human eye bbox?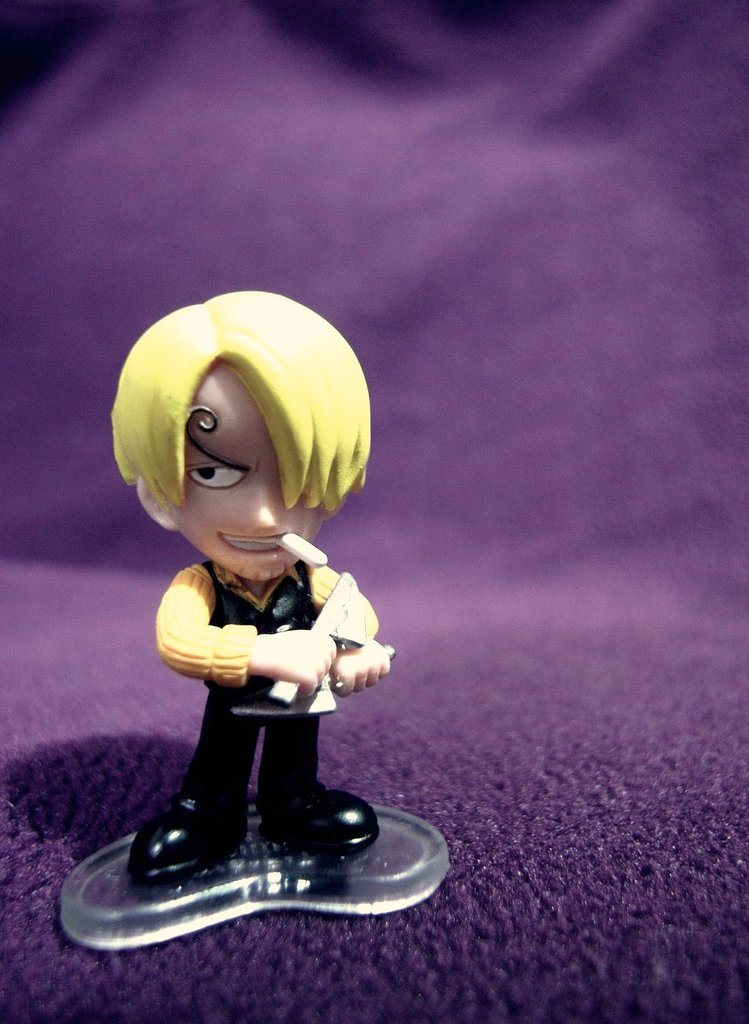
bbox(179, 453, 254, 490)
